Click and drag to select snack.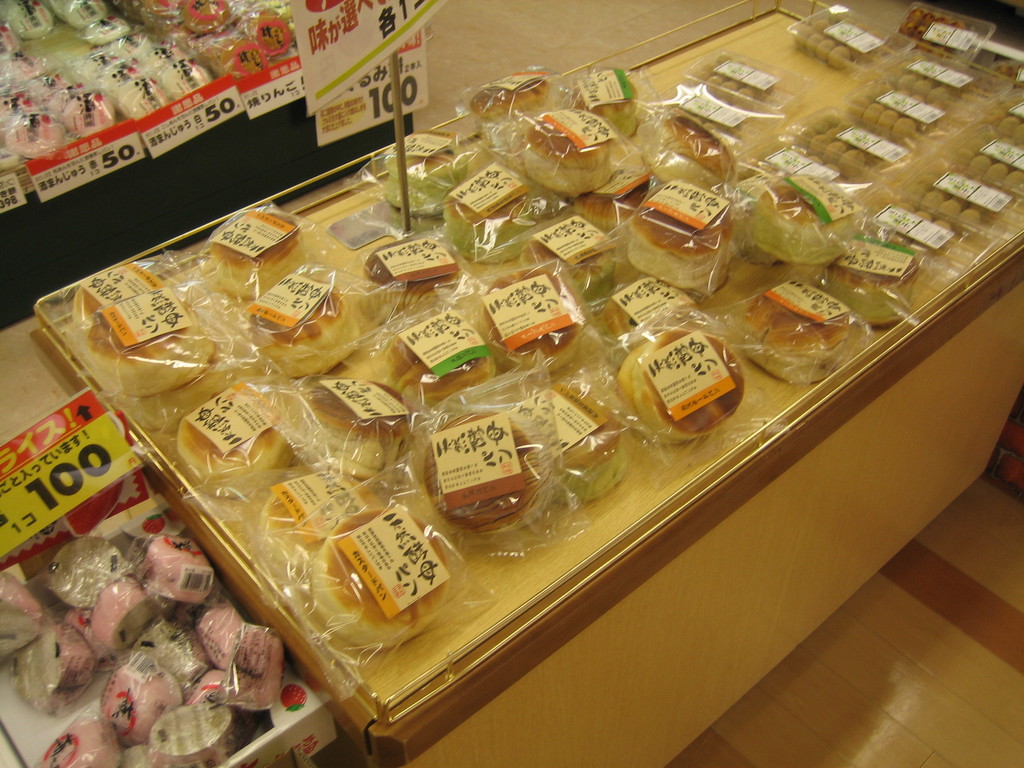
Selection: <box>851,73,950,151</box>.
